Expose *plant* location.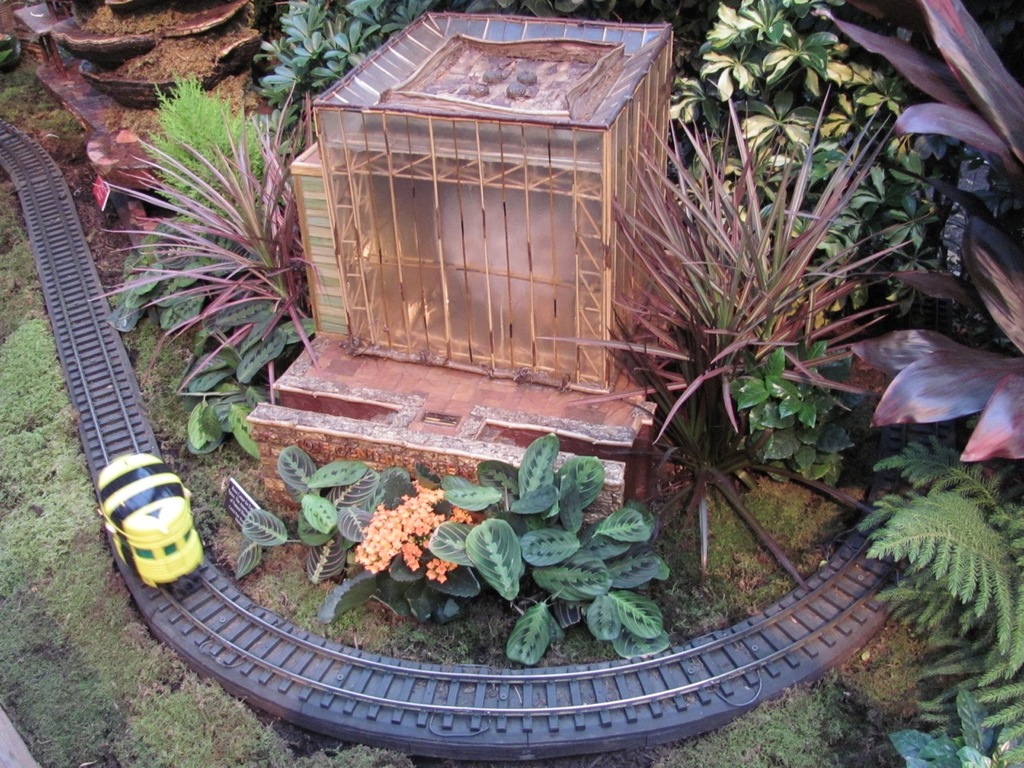
Exposed at bbox=(81, 75, 311, 383).
